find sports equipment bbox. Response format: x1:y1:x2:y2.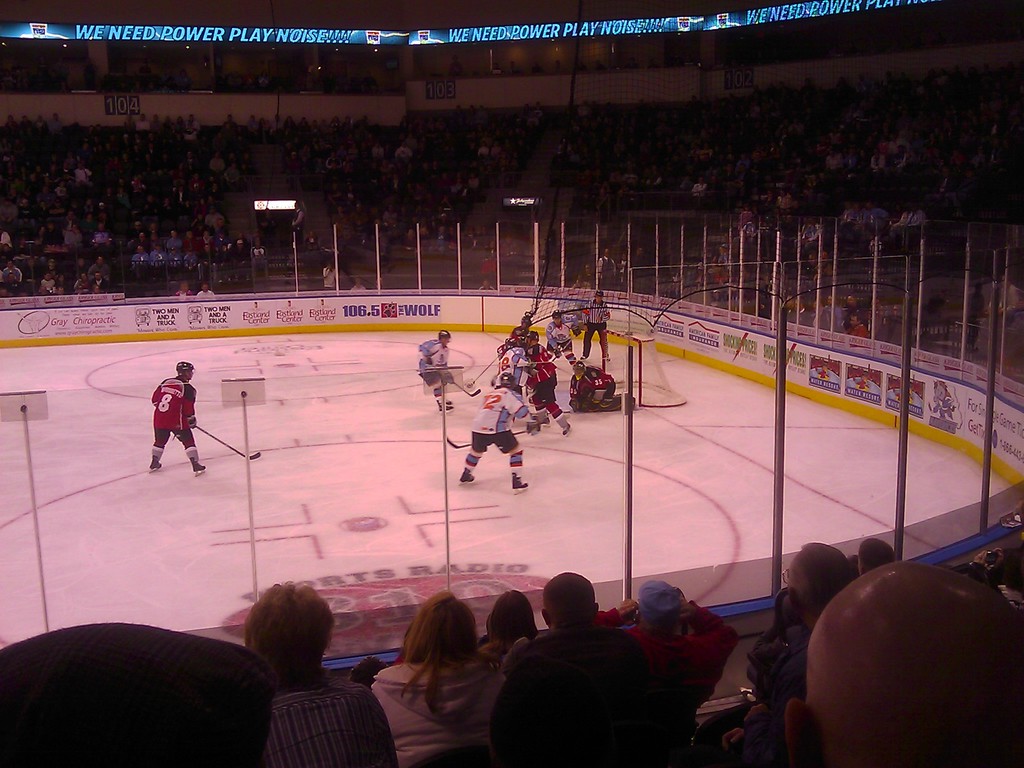
191:462:205:477.
